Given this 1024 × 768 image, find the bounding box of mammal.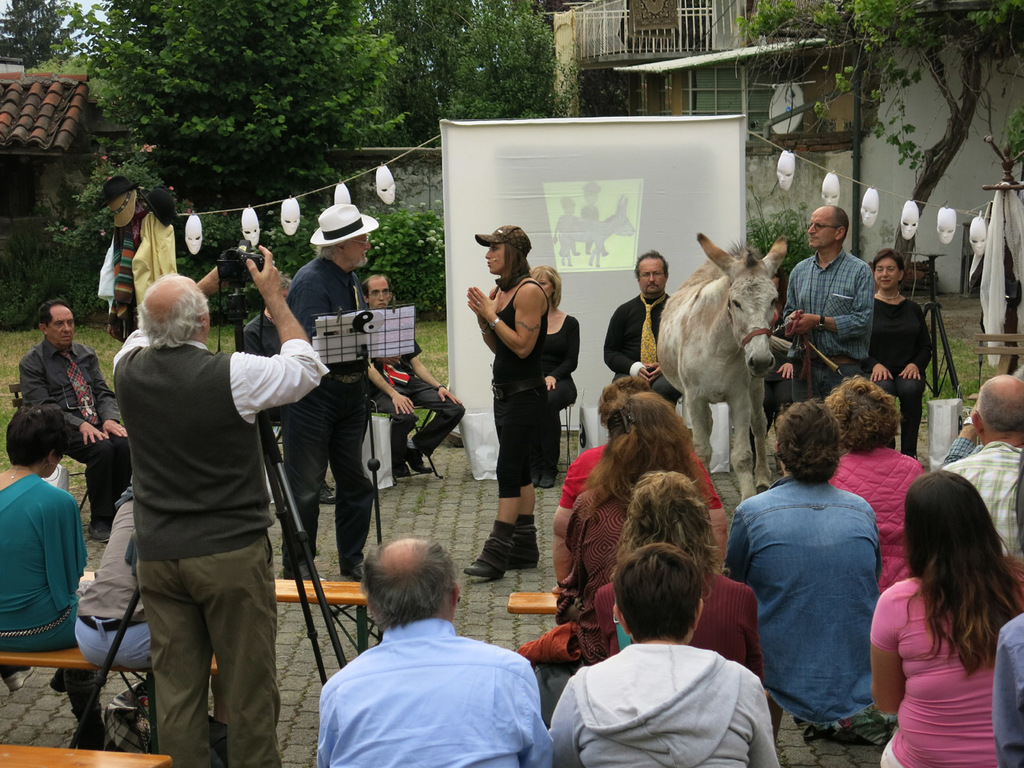
pyautogui.locateOnScreen(941, 373, 1023, 555).
